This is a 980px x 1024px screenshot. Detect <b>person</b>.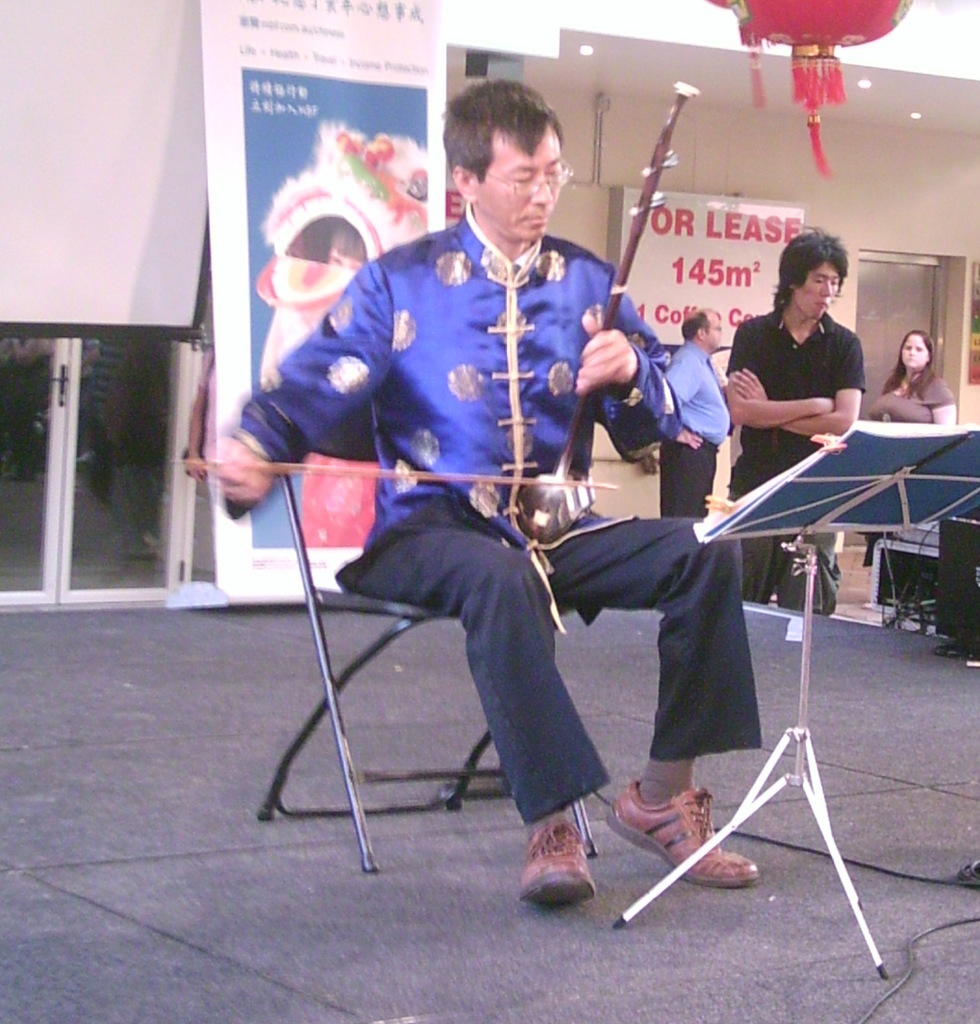
<region>869, 320, 967, 420</region>.
